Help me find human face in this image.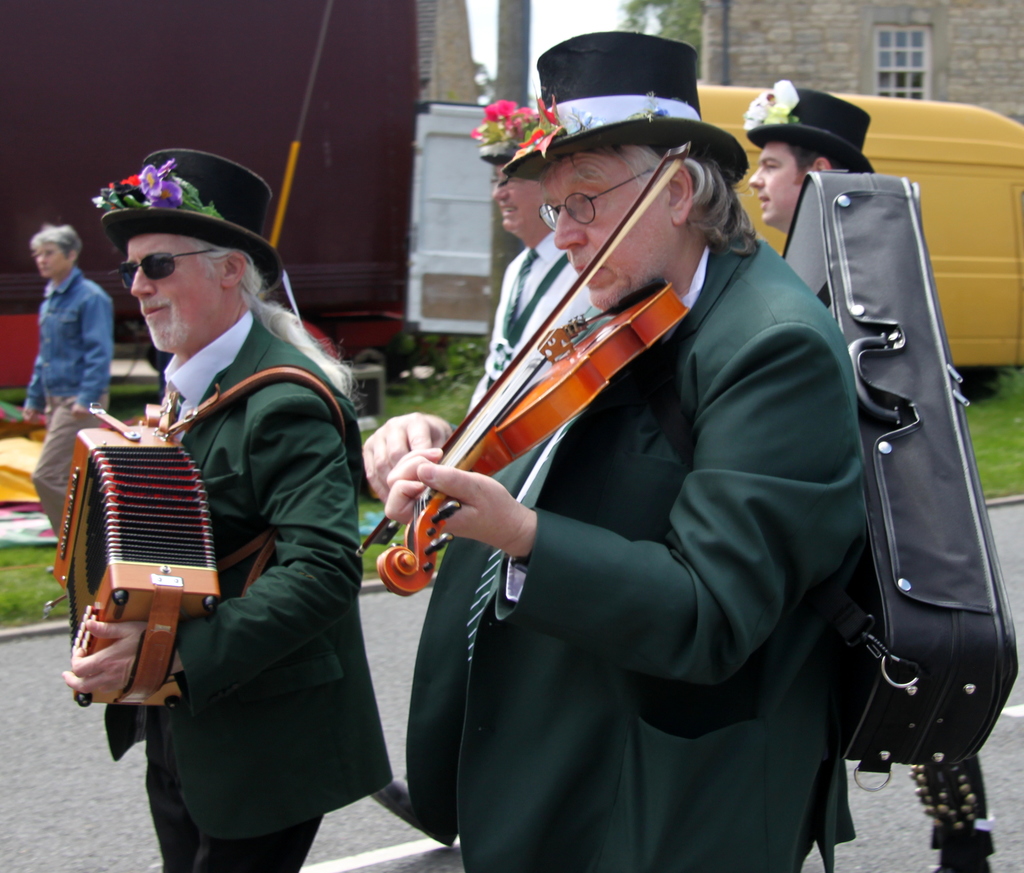
Found it: select_region(746, 137, 806, 221).
